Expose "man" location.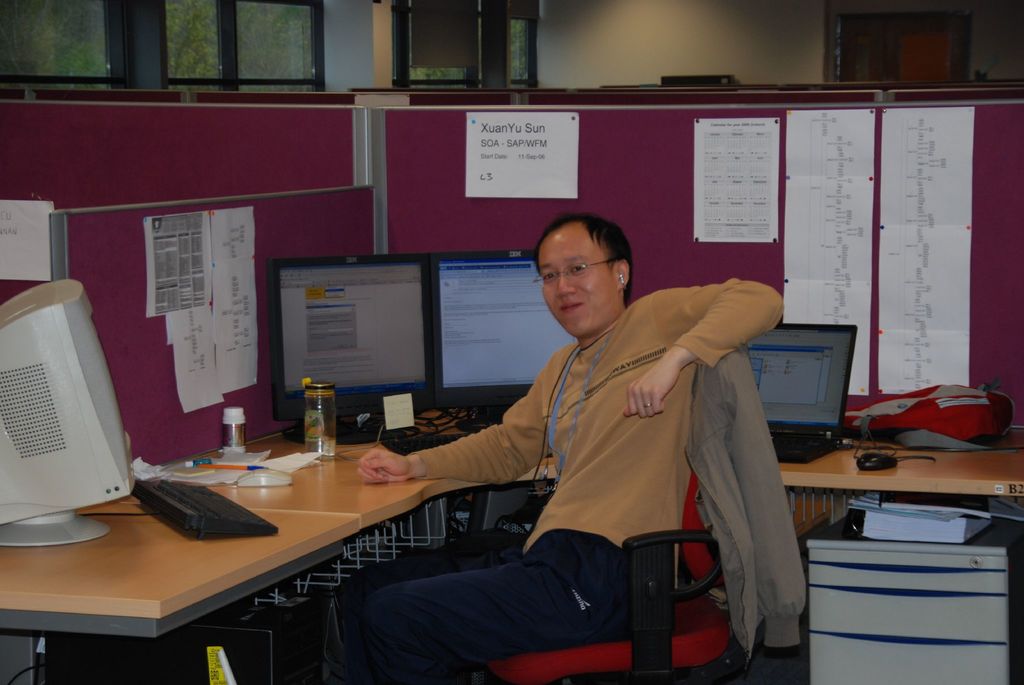
Exposed at x1=341, y1=214, x2=788, y2=684.
